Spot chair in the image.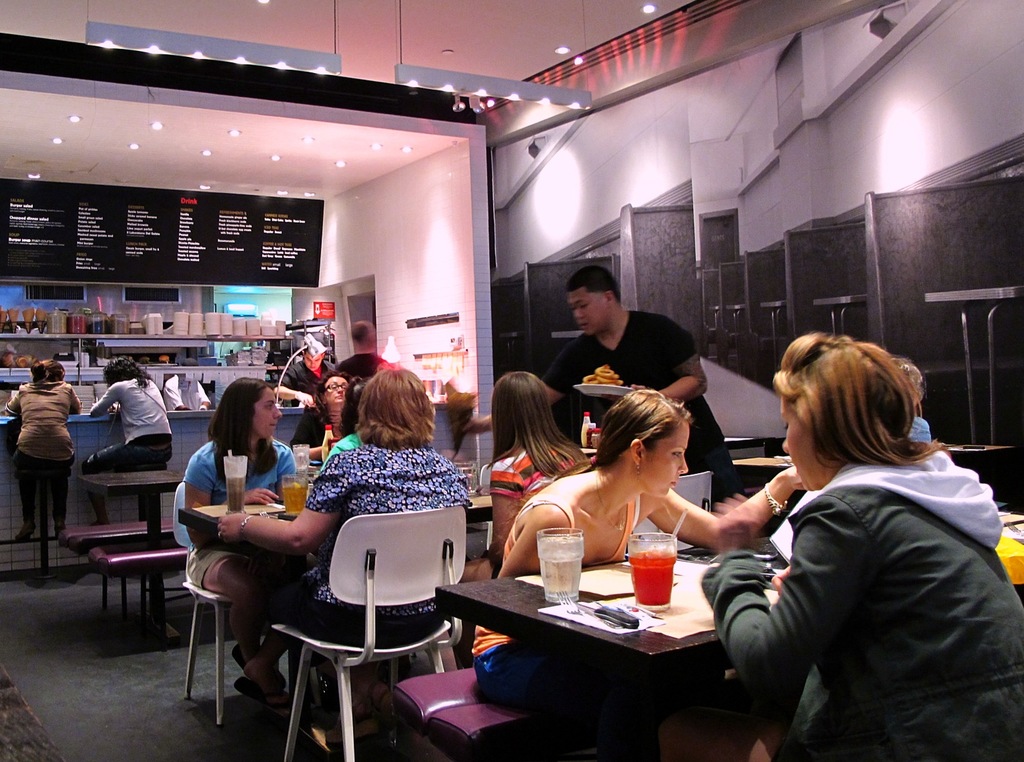
chair found at (170,481,231,731).
